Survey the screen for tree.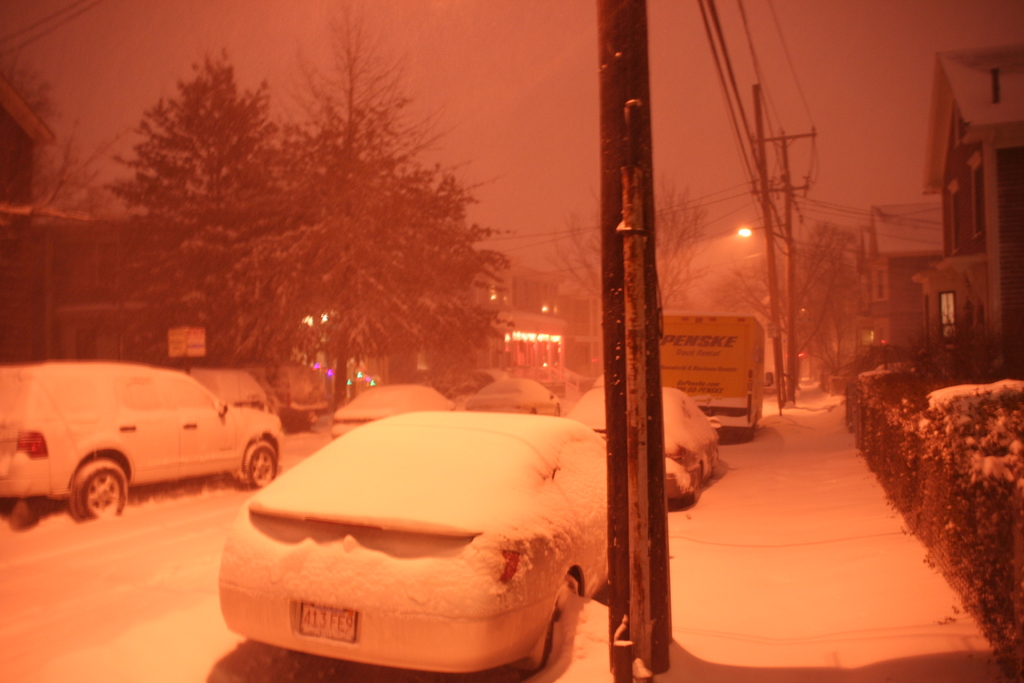
Survey found: [0,46,70,221].
